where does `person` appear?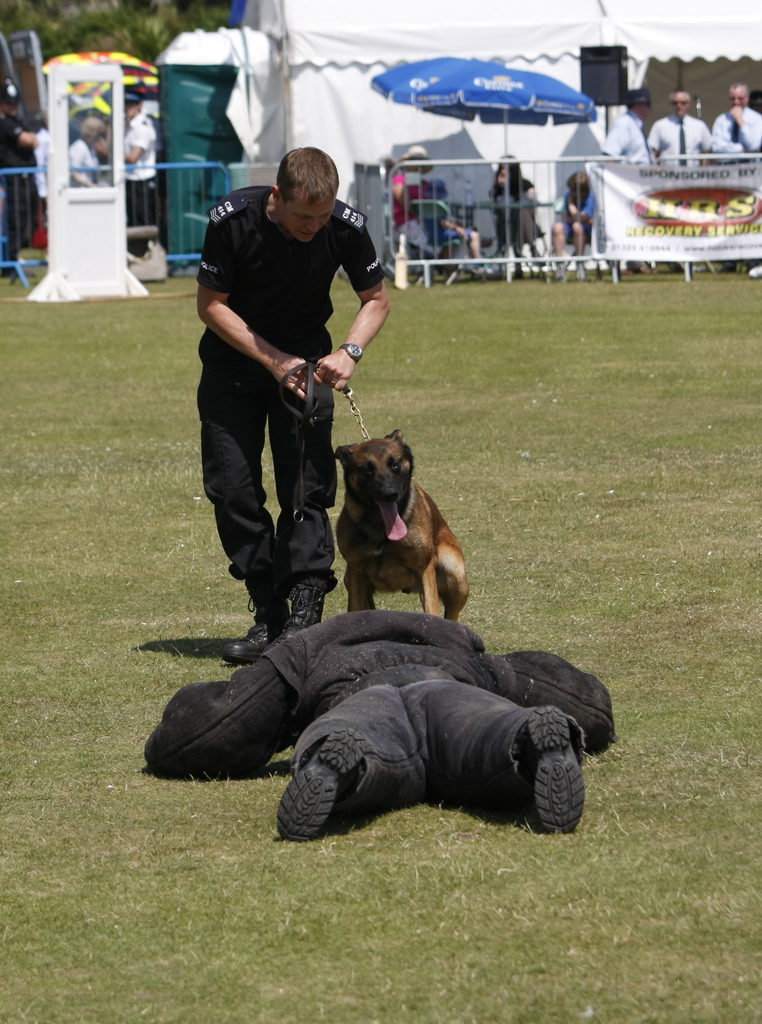
Appears at box(716, 81, 761, 159).
